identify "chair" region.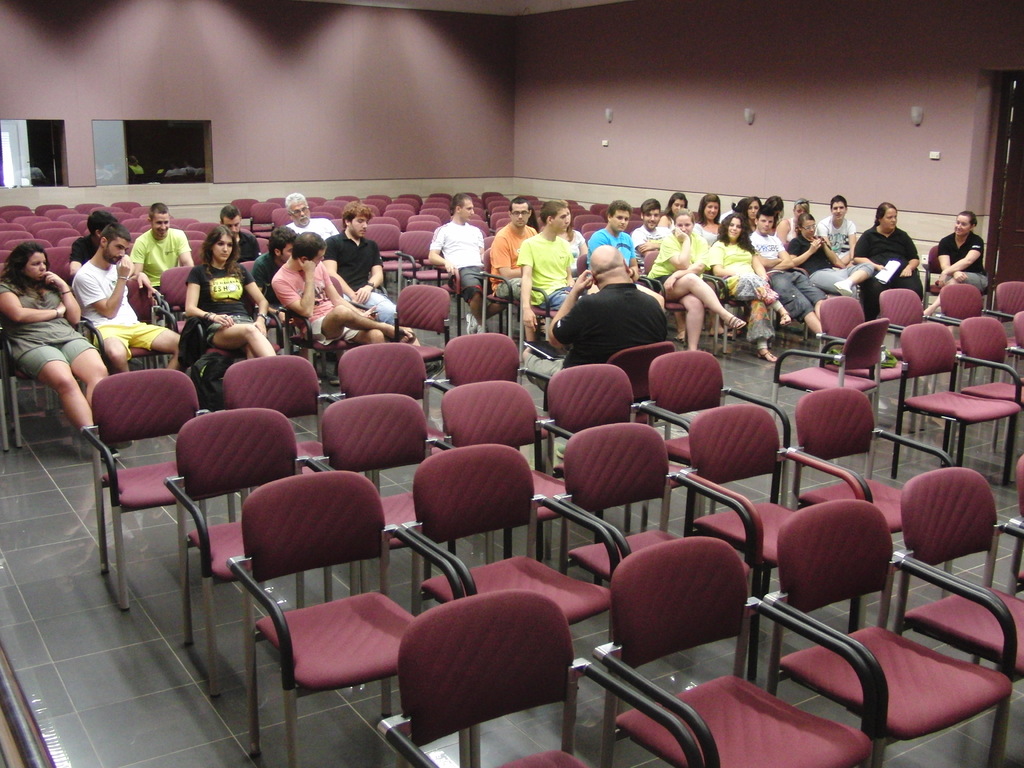
Region: left=159, top=267, right=283, bottom=358.
